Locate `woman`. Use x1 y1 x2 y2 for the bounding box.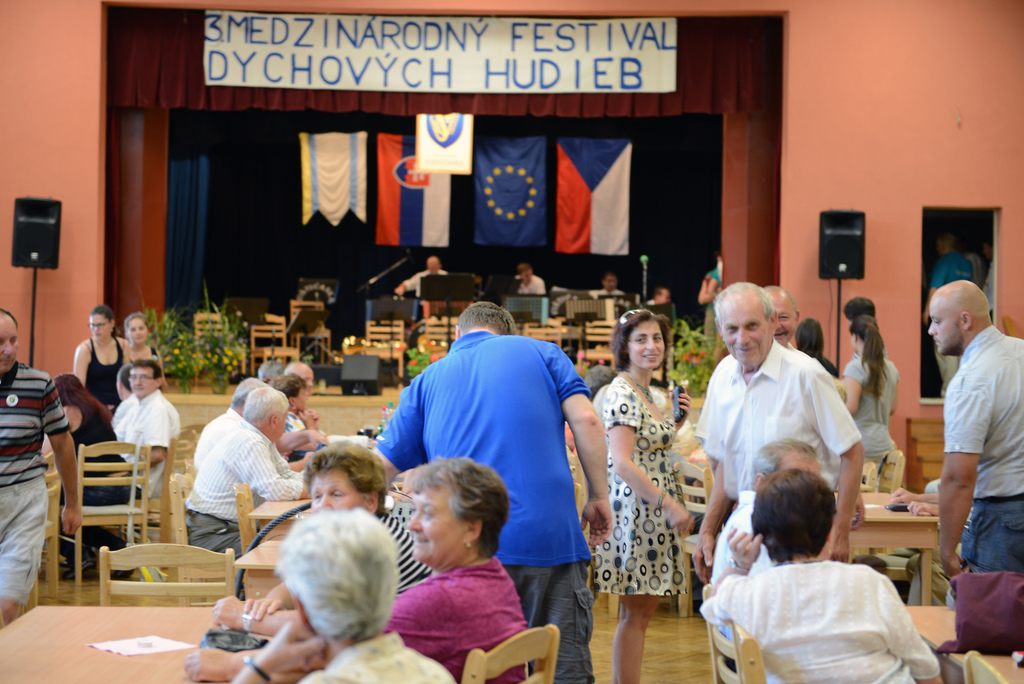
230 507 456 683.
